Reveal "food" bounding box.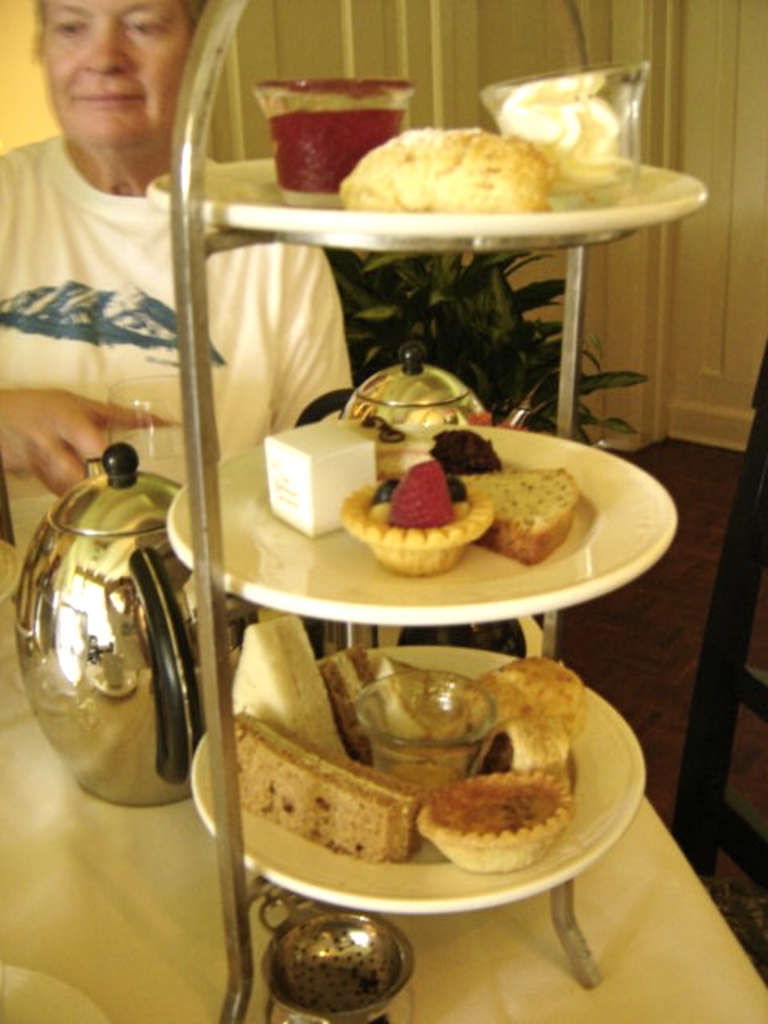
Revealed: bbox=(426, 427, 504, 475).
